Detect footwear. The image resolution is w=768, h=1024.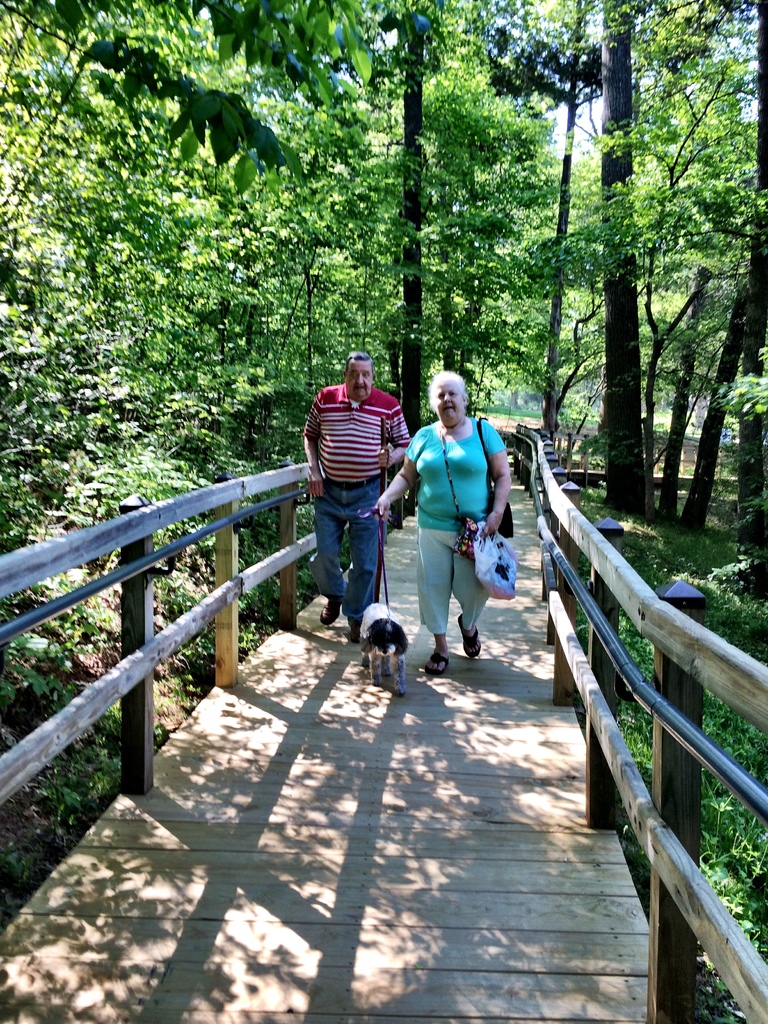
box=[319, 593, 342, 623].
